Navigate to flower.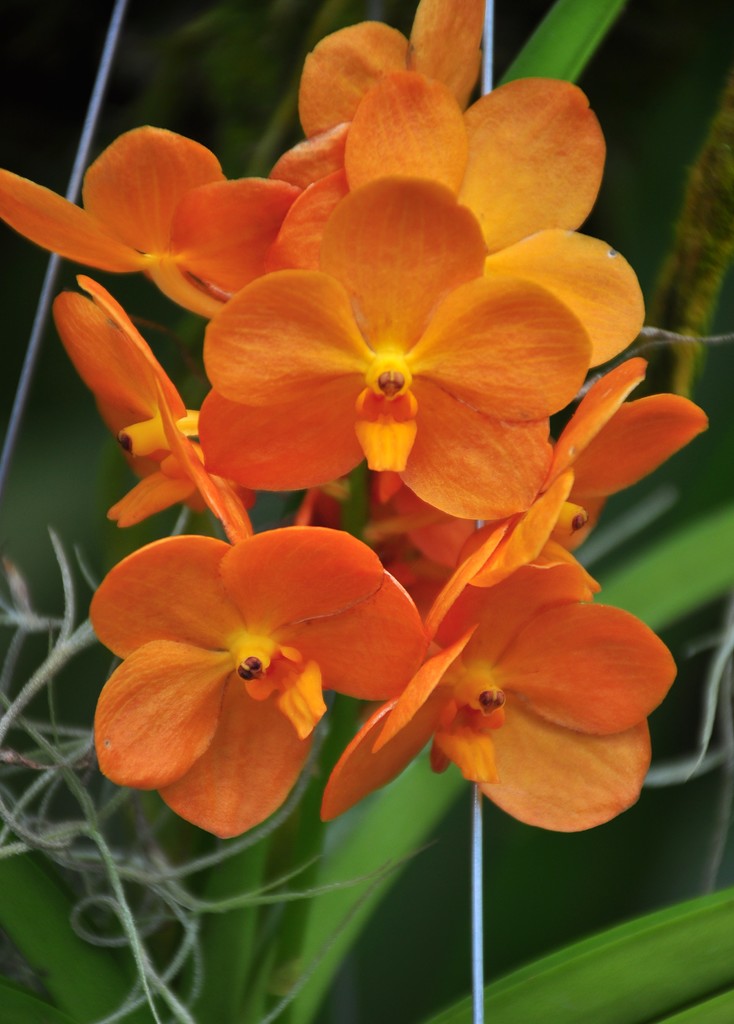
Navigation target: rect(454, 356, 712, 563).
